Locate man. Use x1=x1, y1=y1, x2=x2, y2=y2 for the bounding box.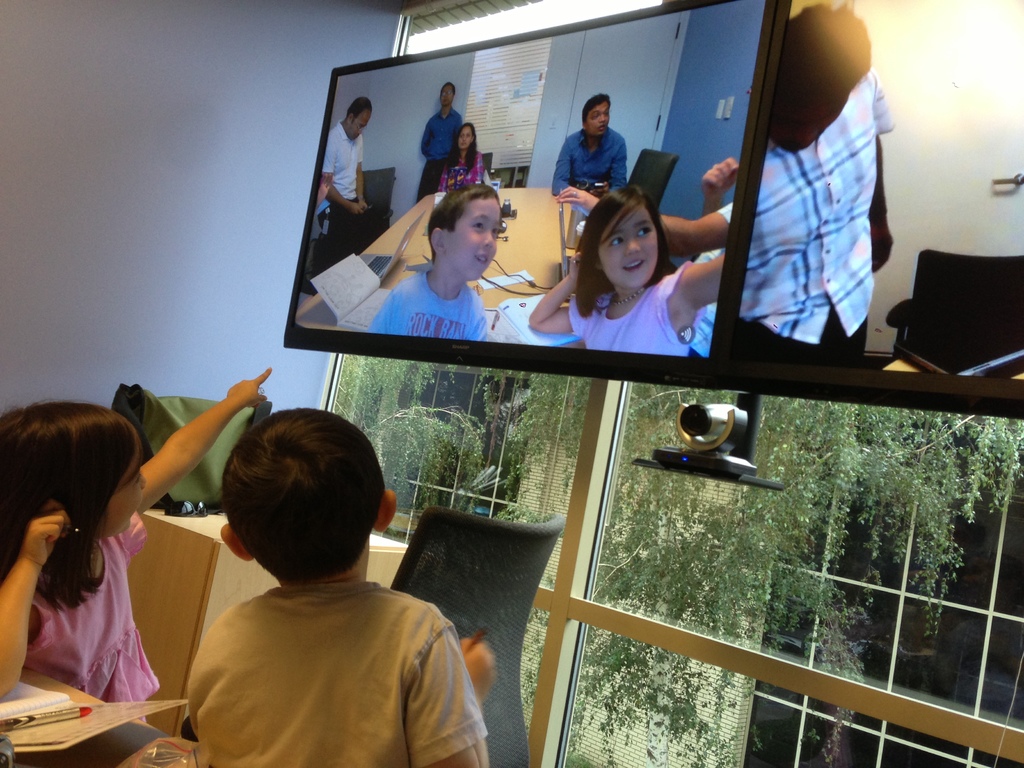
x1=417, y1=84, x2=461, y2=204.
